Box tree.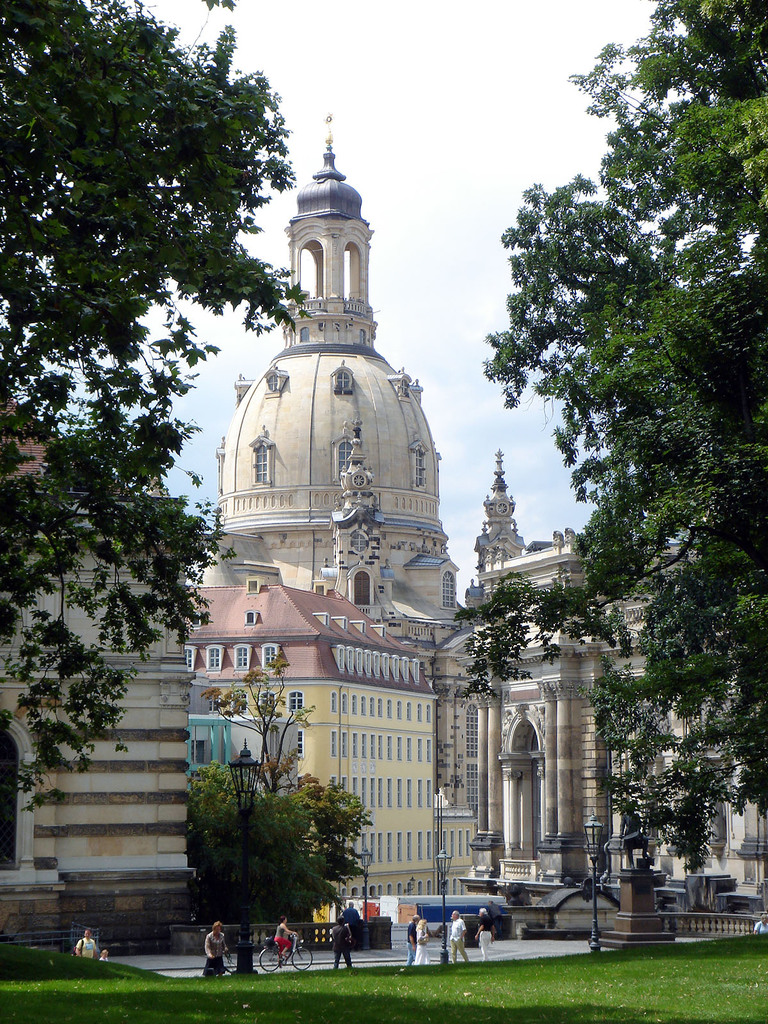
<box>457,0,767,874</box>.
